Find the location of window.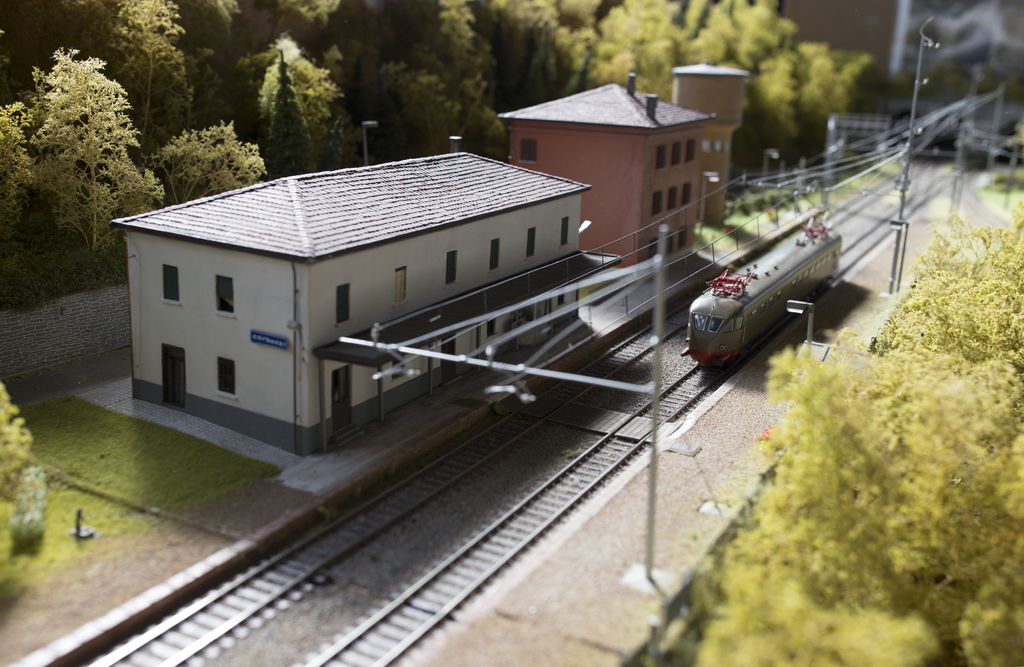
Location: 681, 186, 690, 208.
